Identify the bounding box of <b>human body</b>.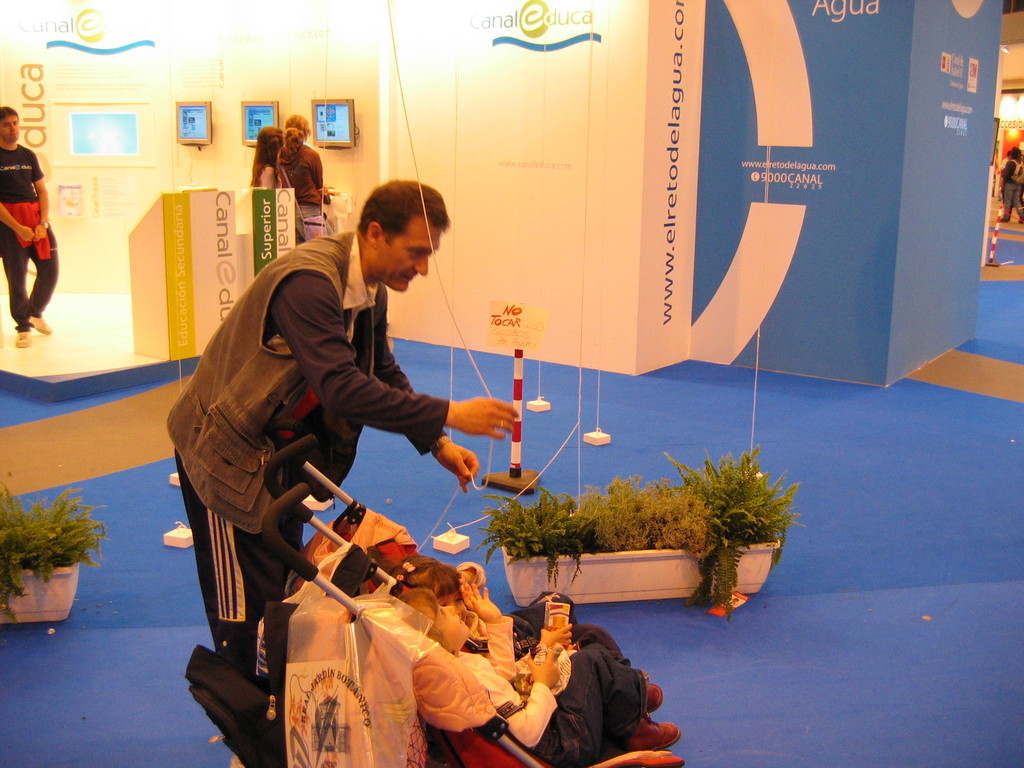
bbox(0, 140, 54, 349).
